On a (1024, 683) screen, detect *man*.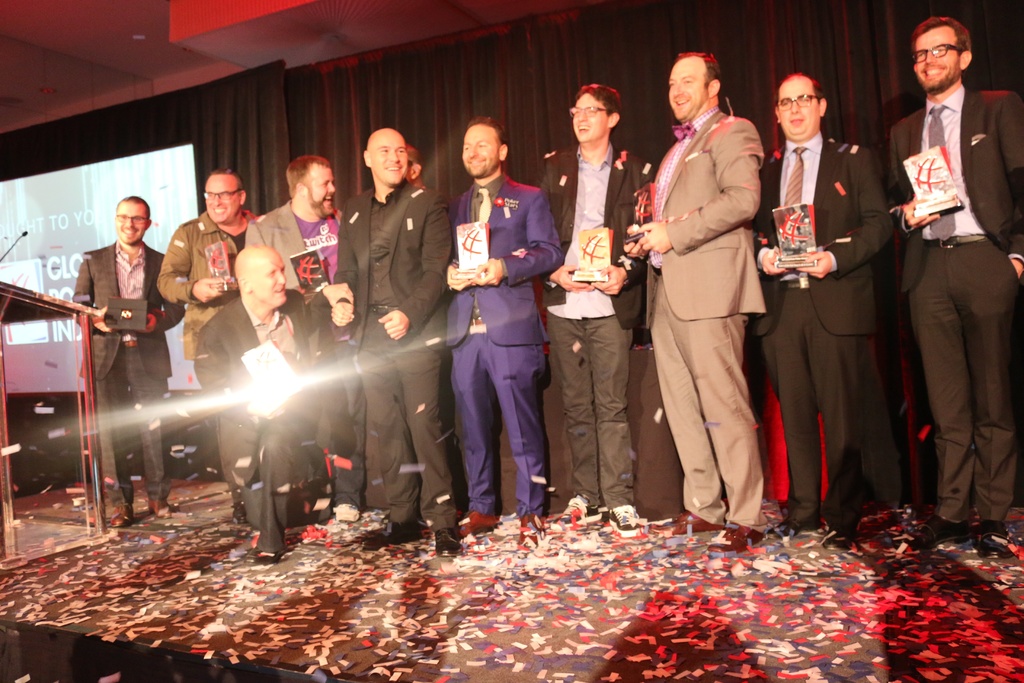
crop(332, 124, 459, 562).
